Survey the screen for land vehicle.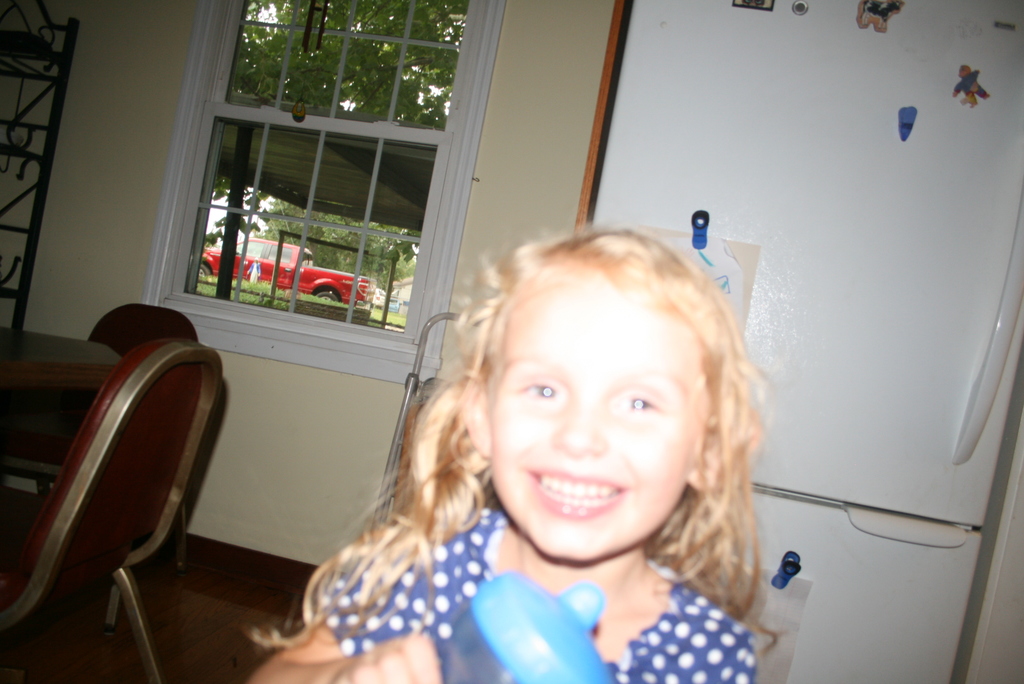
Survey found: <bbox>199, 235, 373, 288</bbox>.
